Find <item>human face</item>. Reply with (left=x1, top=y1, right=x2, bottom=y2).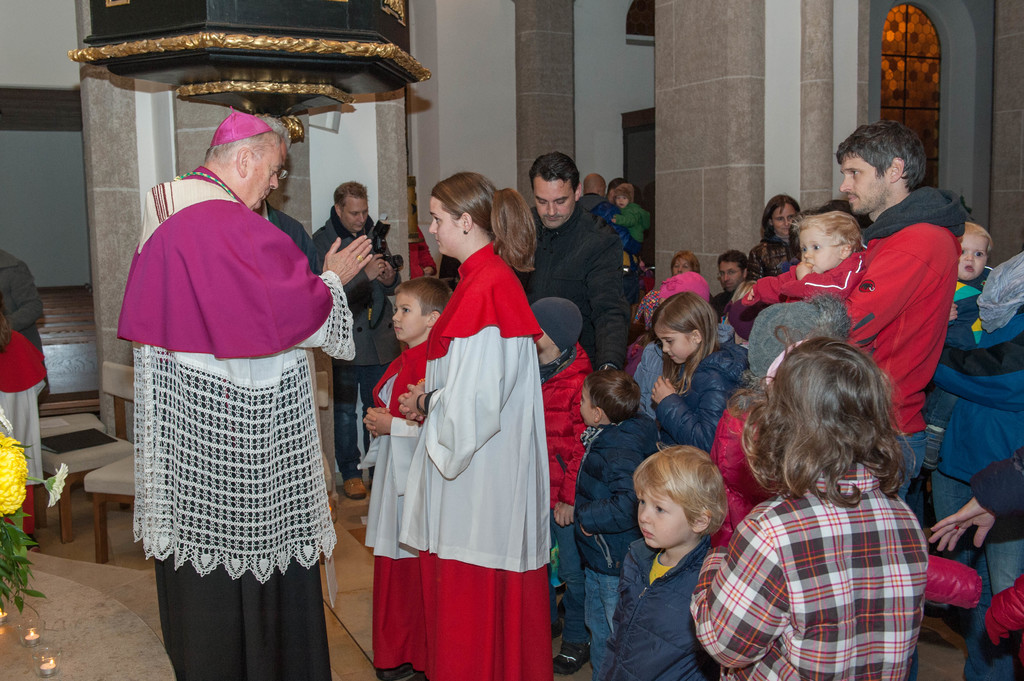
(left=390, top=293, right=426, bottom=343).
